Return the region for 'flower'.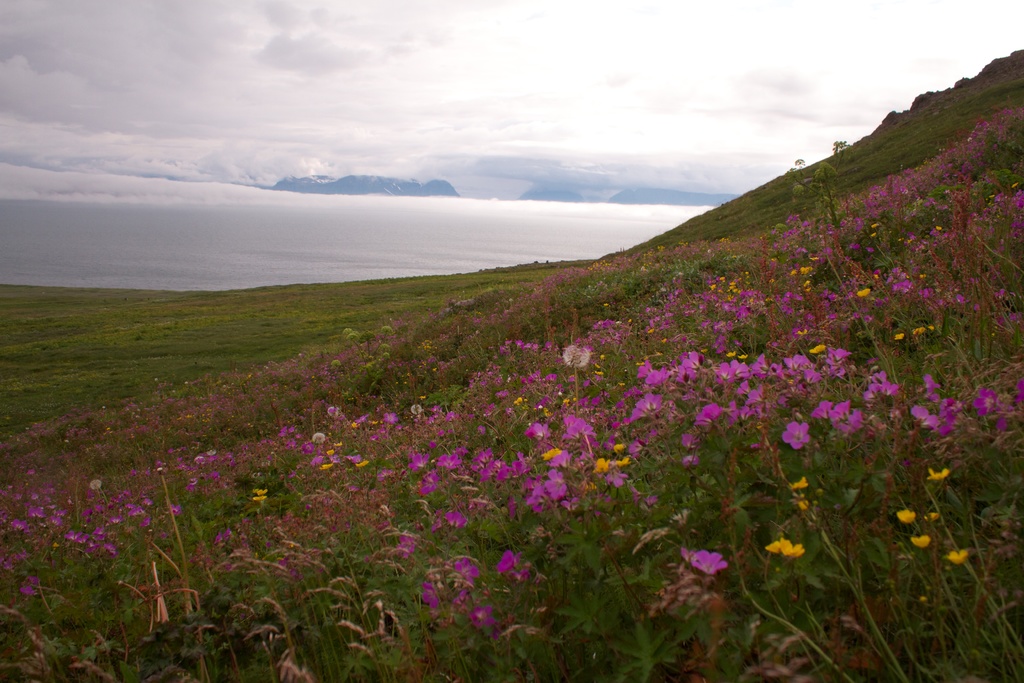
893/507/919/525.
